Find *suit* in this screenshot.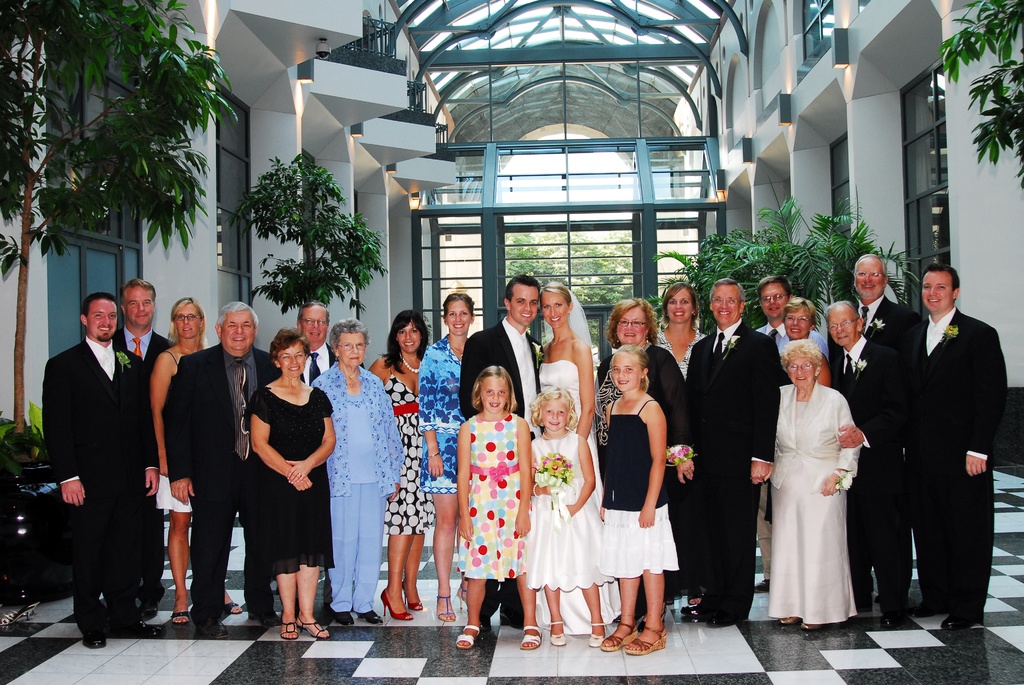
The bounding box for *suit* is region(290, 345, 341, 616).
